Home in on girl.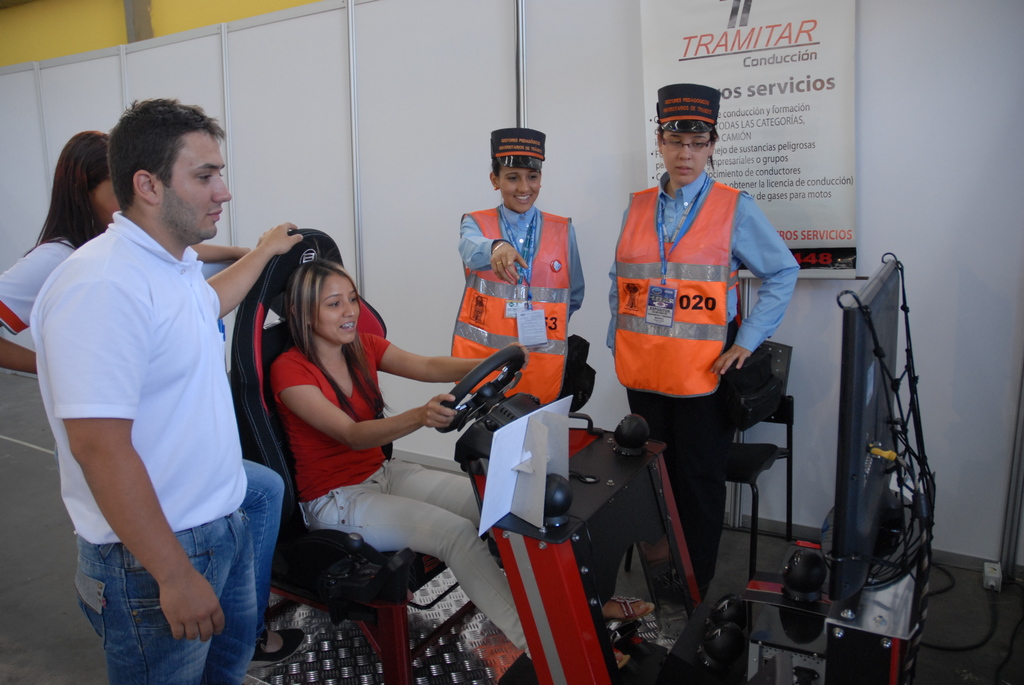
Homed in at (x1=0, y1=131, x2=250, y2=367).
